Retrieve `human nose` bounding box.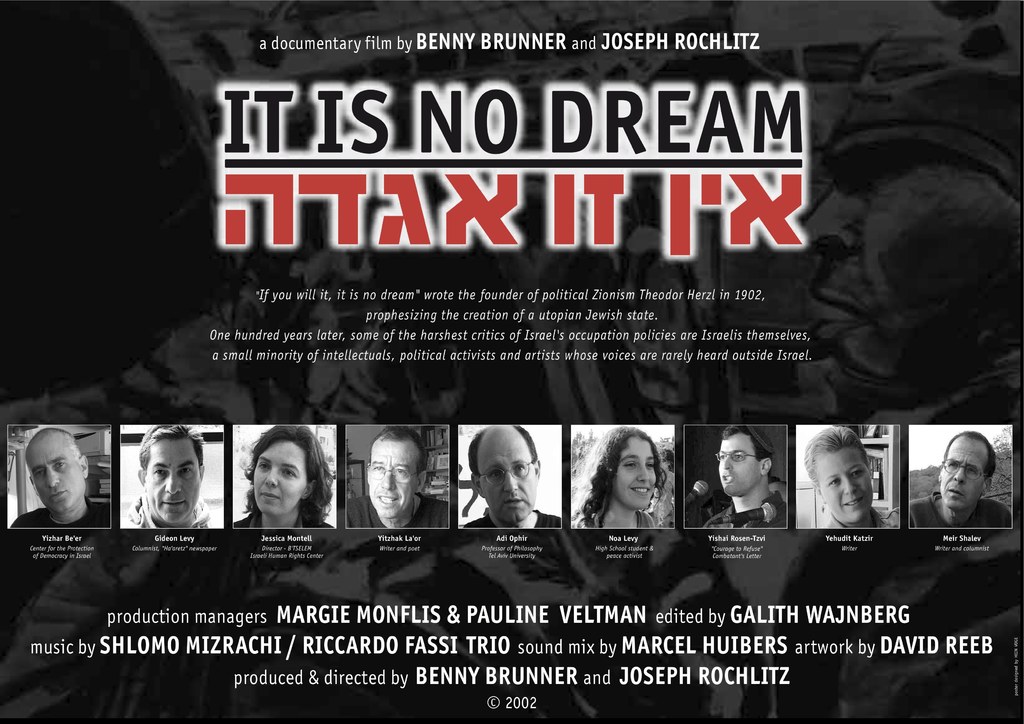
Bounding box: bbox=[265, 469, 277, 486].
